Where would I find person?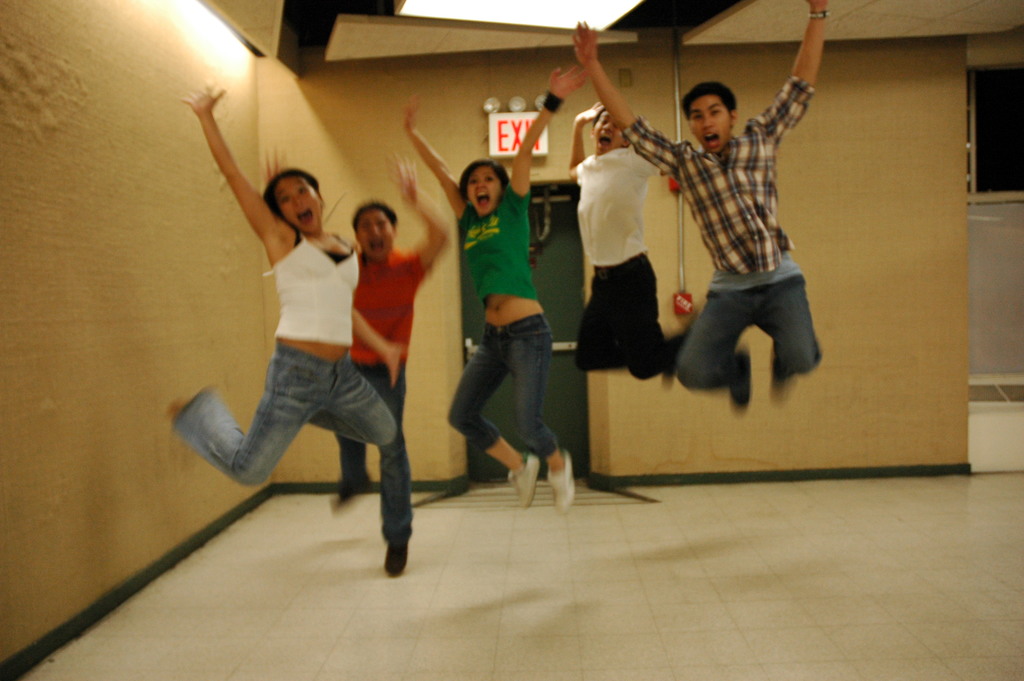
At (570,106,696,391).
